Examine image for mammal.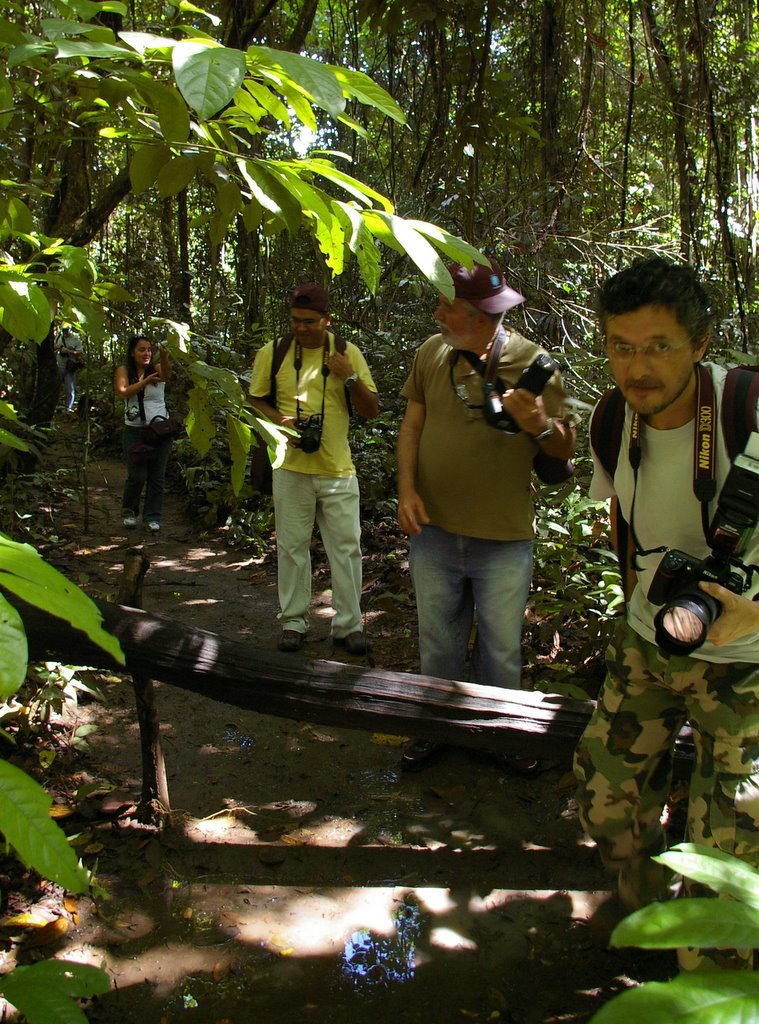
Examination result: rect(238, 290, 376, 641).
